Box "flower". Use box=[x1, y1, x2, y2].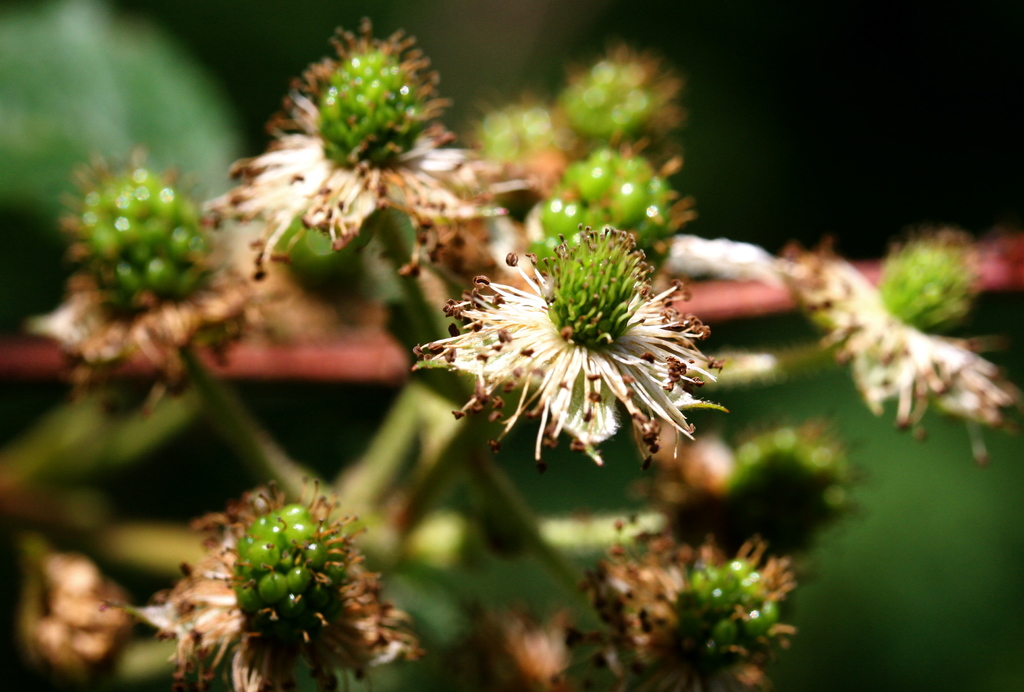
box=[105, 476, 424, 691].
